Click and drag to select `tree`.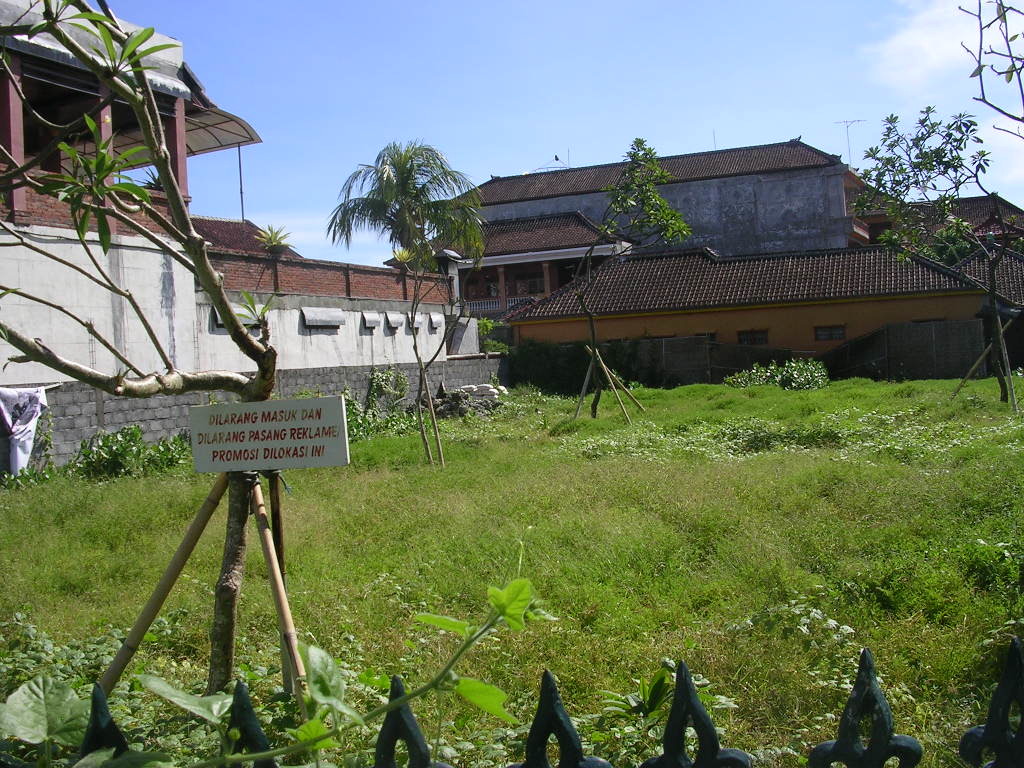
Selection: x1=568, y1=148, x2=659, y2=427.
